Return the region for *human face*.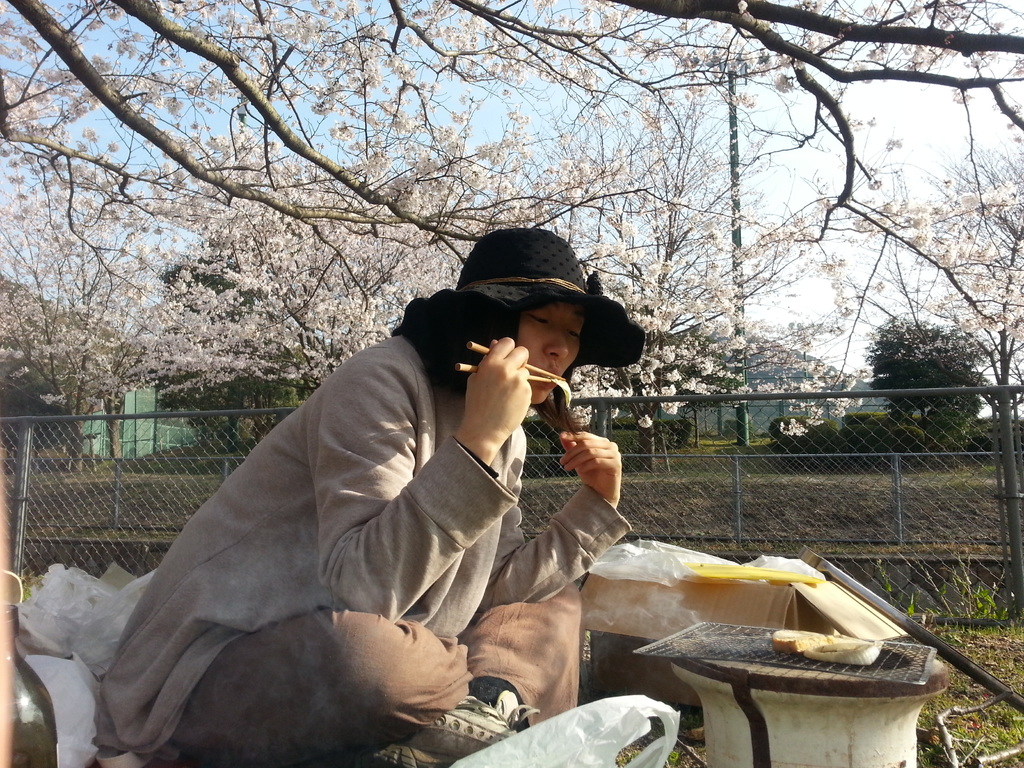
520,303,583,401.
